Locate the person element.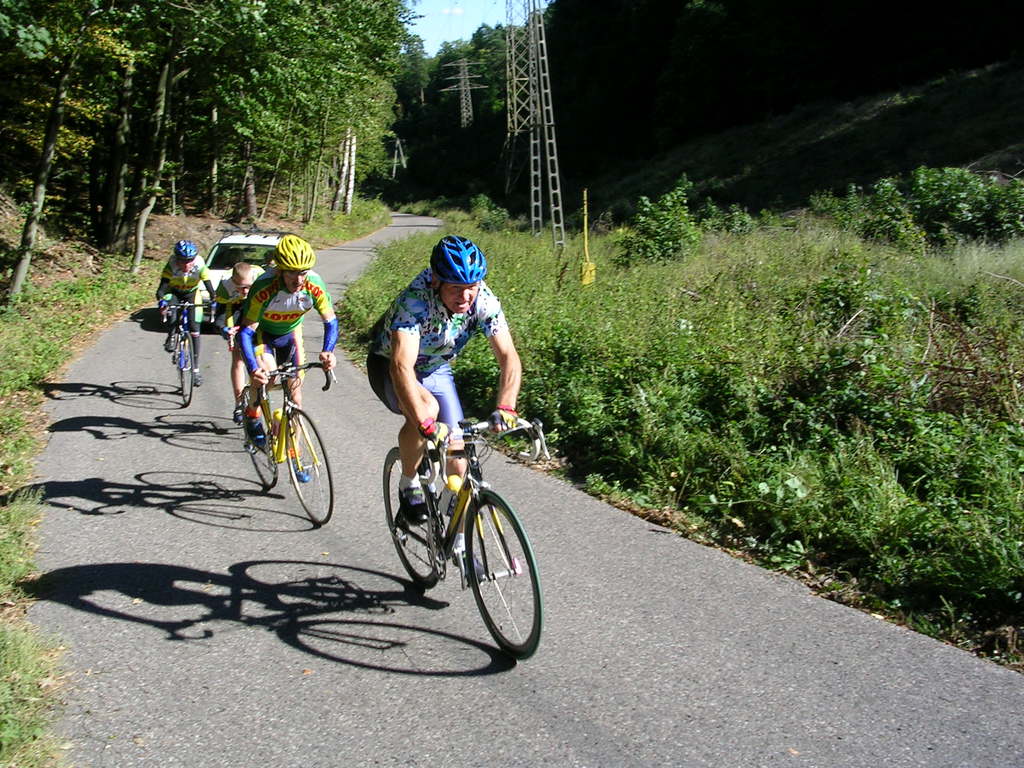
Element bbox: select_region(150, 237, 218, 384).
